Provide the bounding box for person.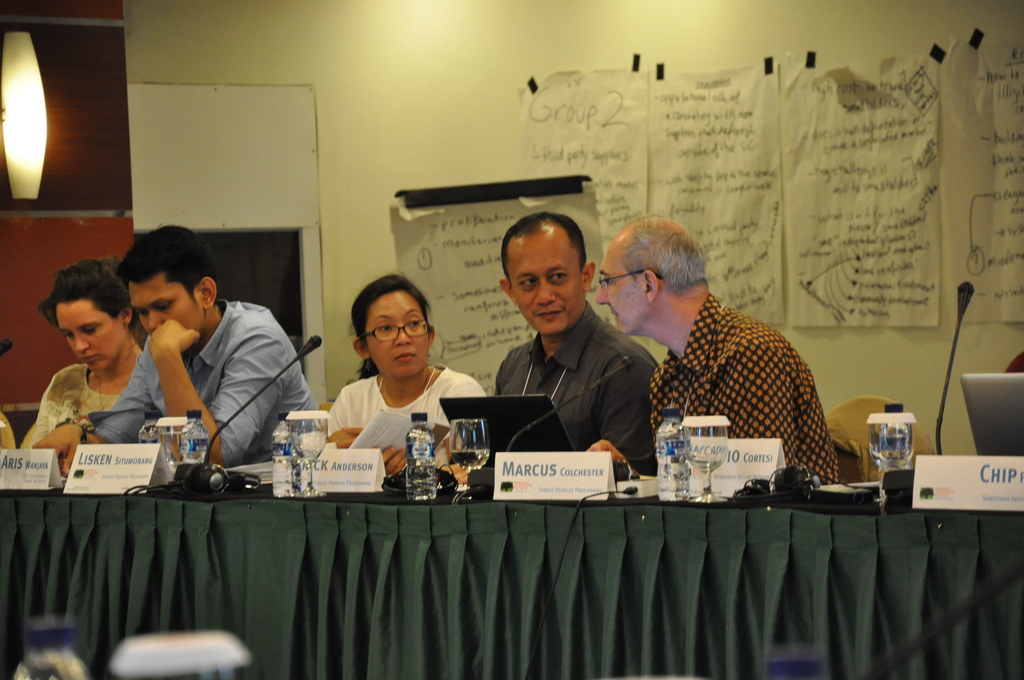
x1=480, y1=209, x2=657, y2=479.
